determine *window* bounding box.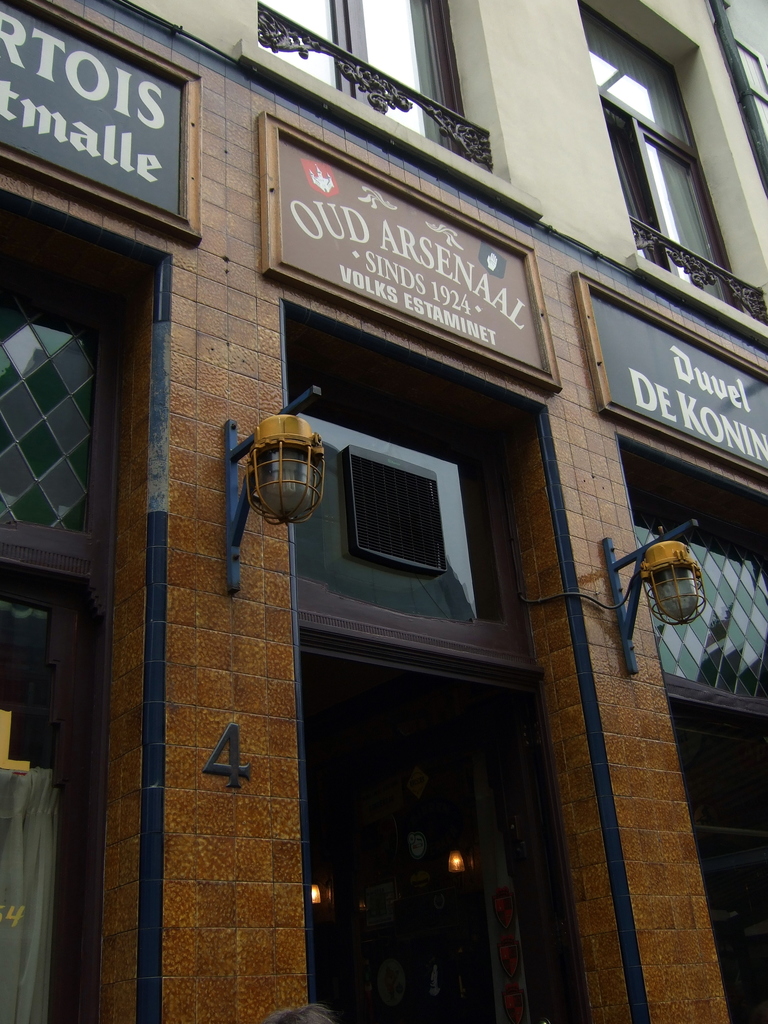
Determined: (376, 0, 495, 176).
